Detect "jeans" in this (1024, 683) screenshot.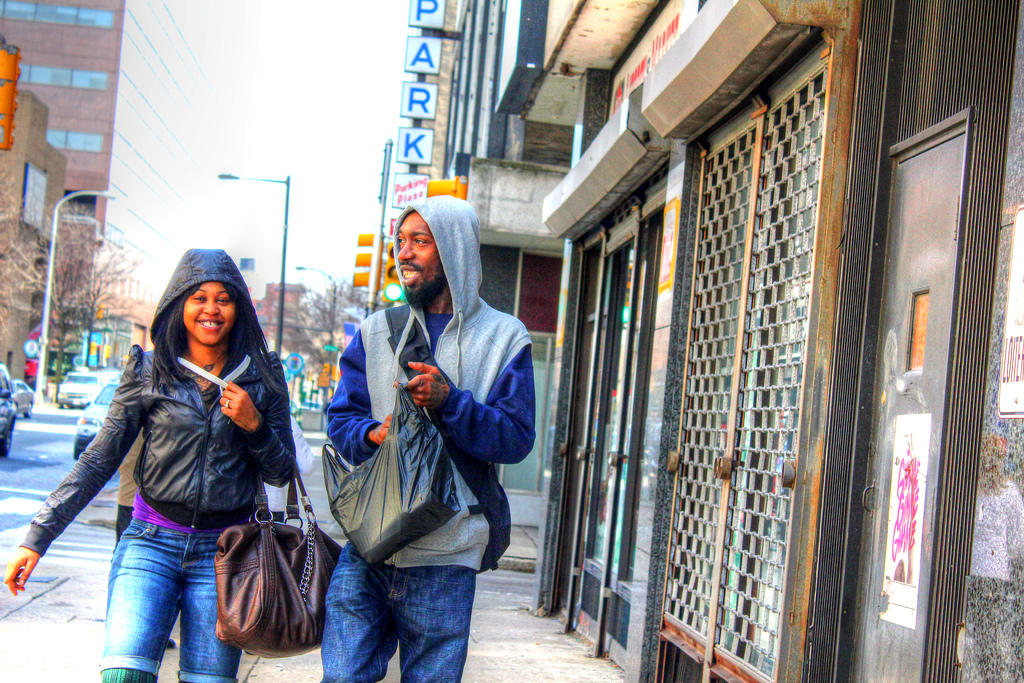
Detection: <region>89, 517, 224, 678</region>.
